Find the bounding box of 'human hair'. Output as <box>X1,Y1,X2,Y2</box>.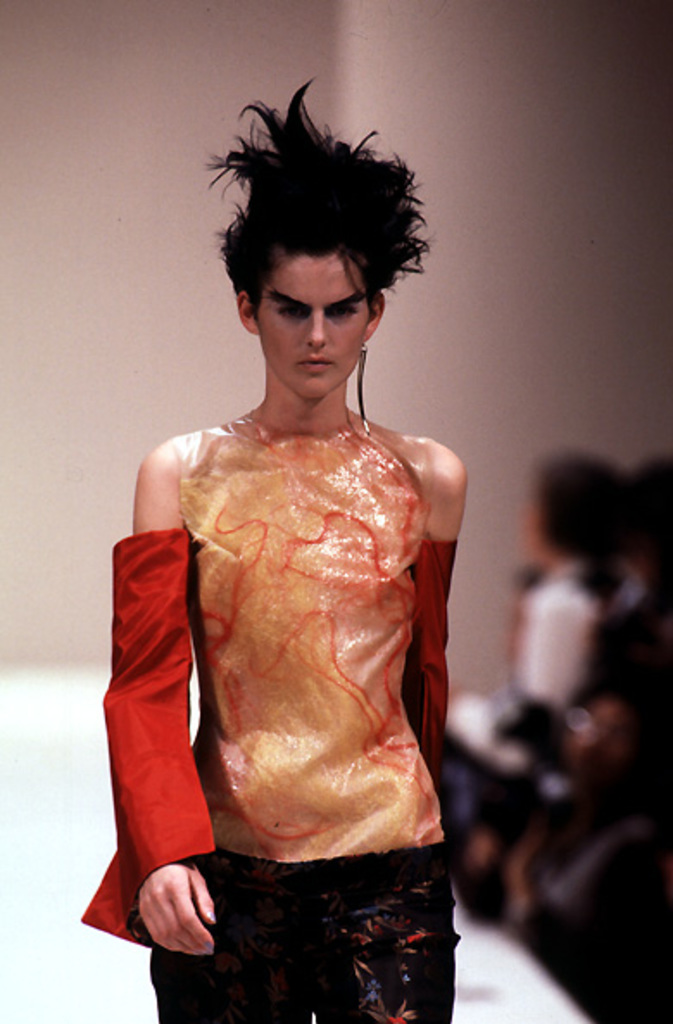
<box>197,60,425,338</box>.
